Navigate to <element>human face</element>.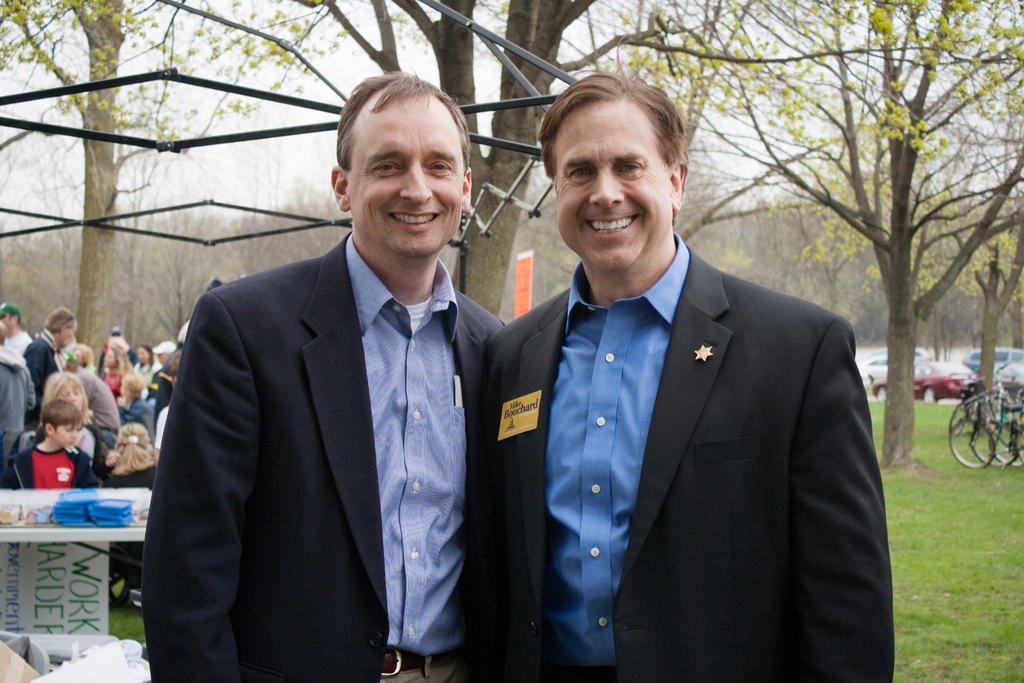
Navigation target: detection(58, 379, 82, 406).
